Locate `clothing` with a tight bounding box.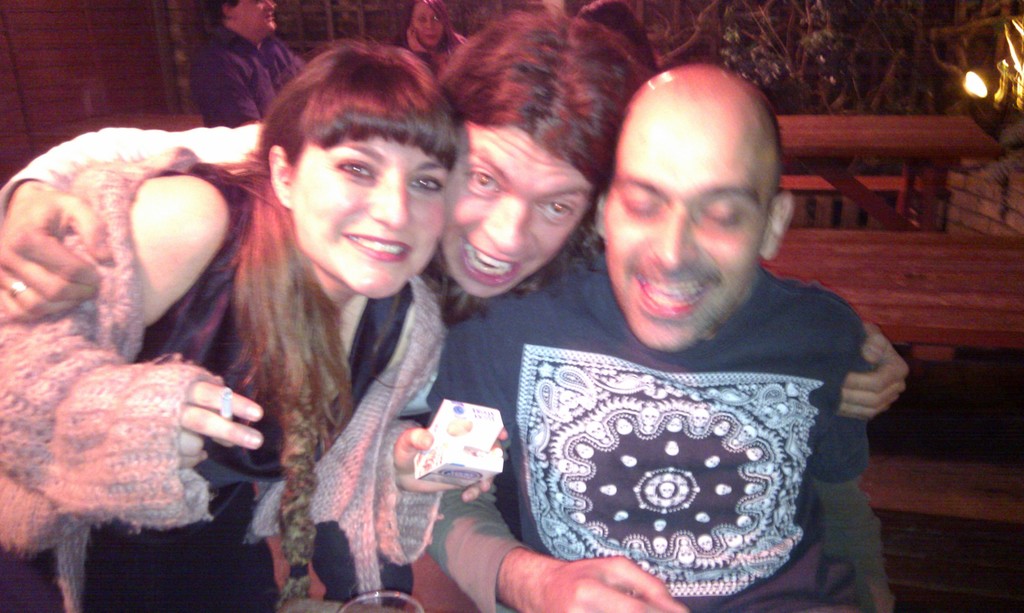
0/147/445/612.
